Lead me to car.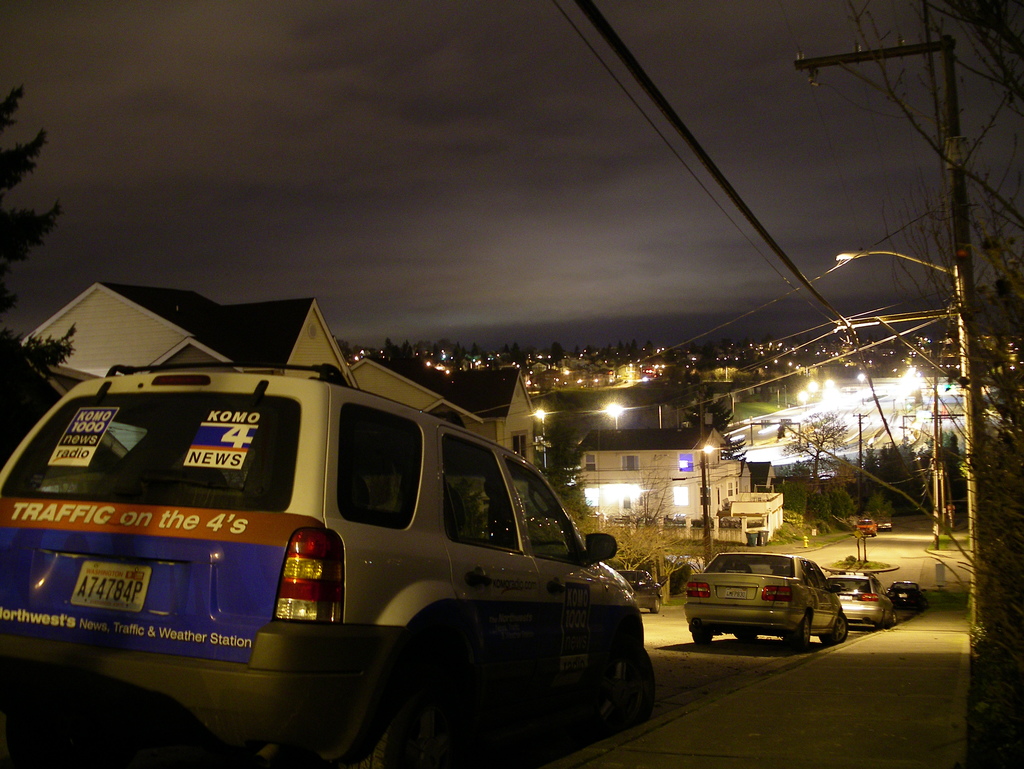
Lead to (825,572,896,630).
